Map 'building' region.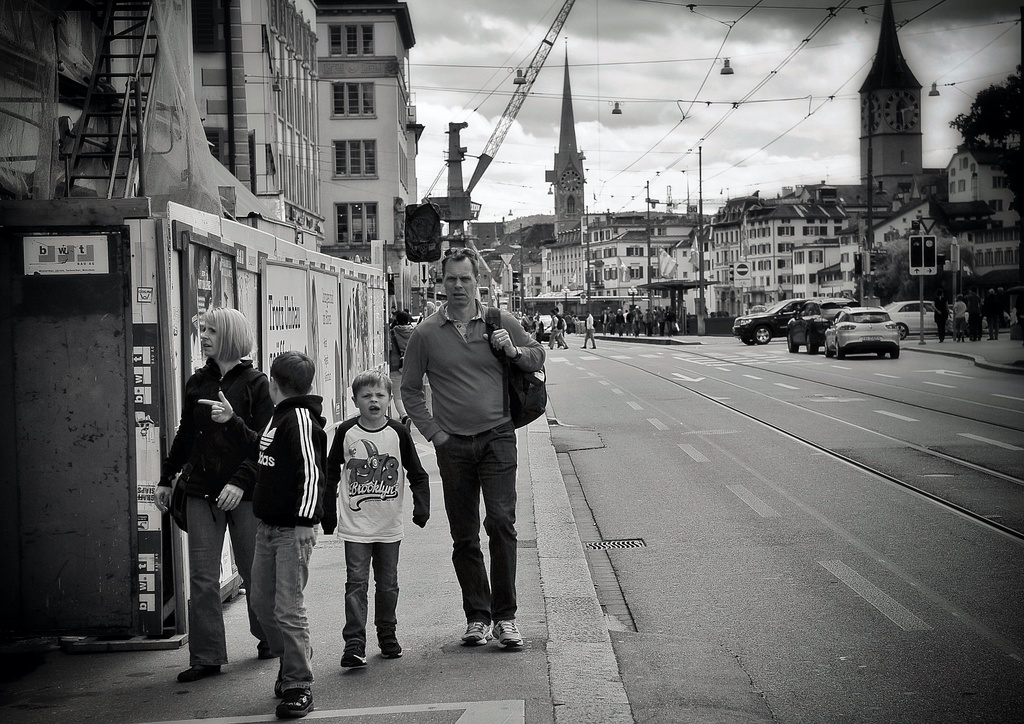
Mapped to bbox=(706, 193, 852, 312).
